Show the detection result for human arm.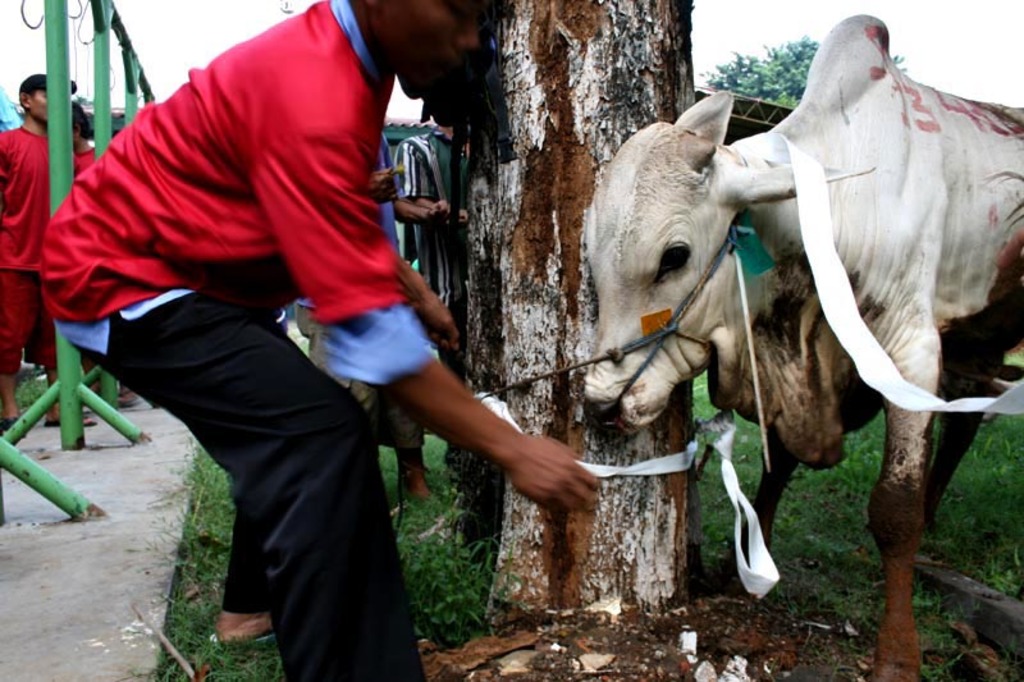
<box>242,101,595,512</box>.
